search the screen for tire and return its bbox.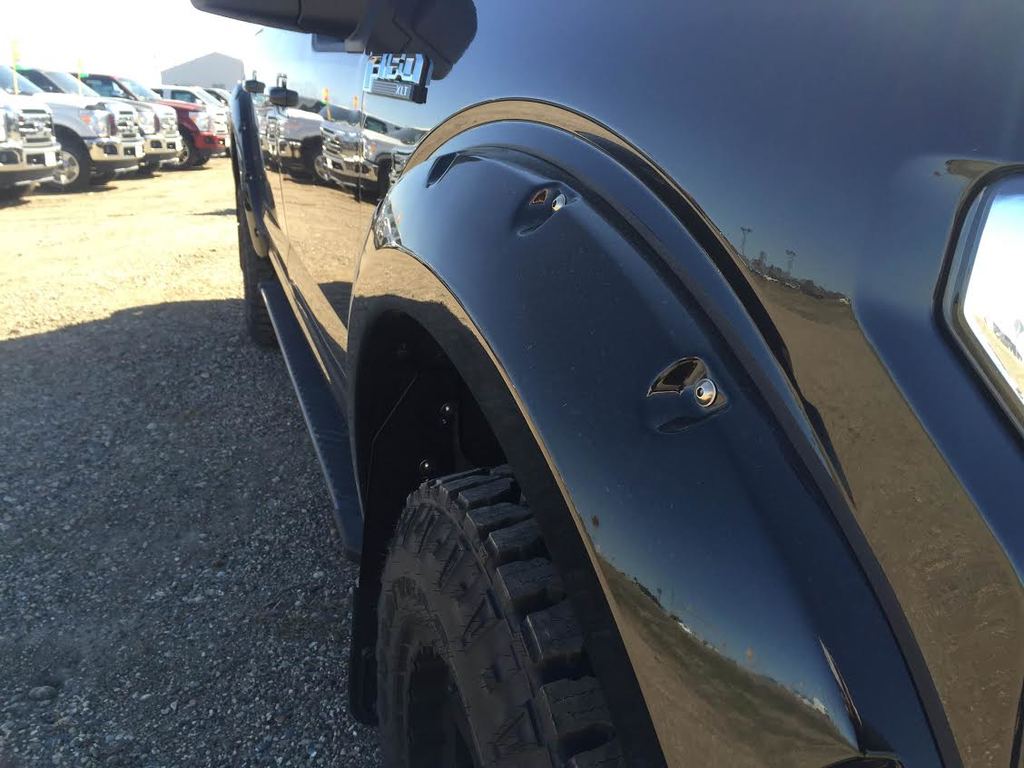
Found: (243, 182, 273, 344).
